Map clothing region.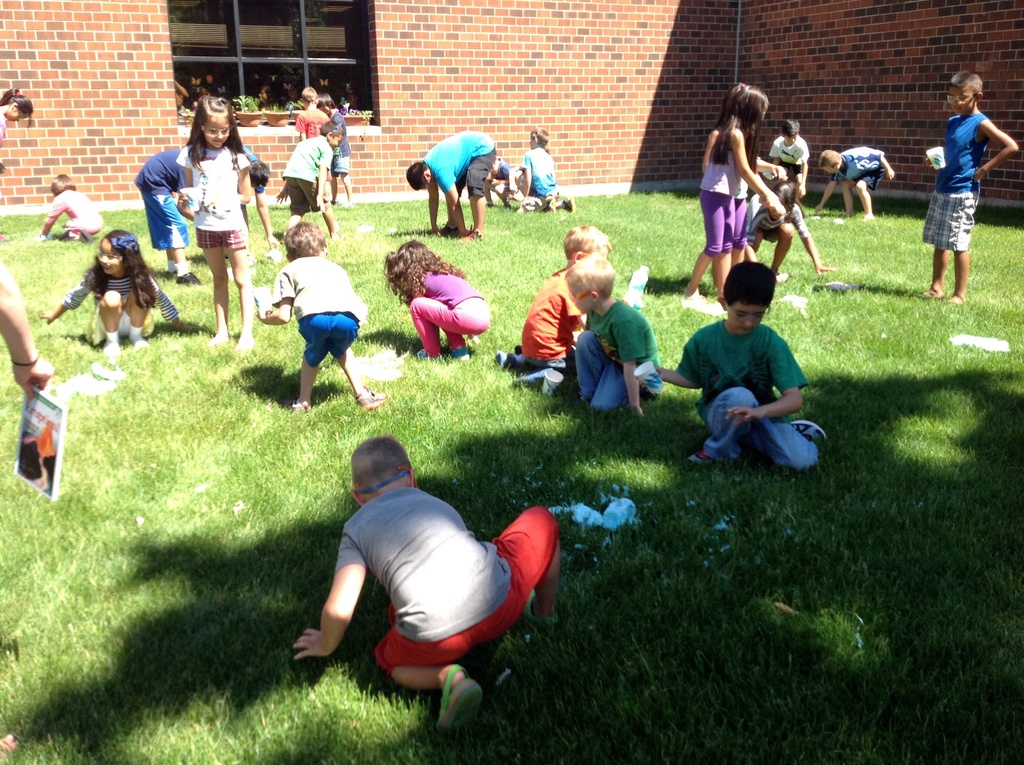
Mapped to region(332, 488, 563, 677).
